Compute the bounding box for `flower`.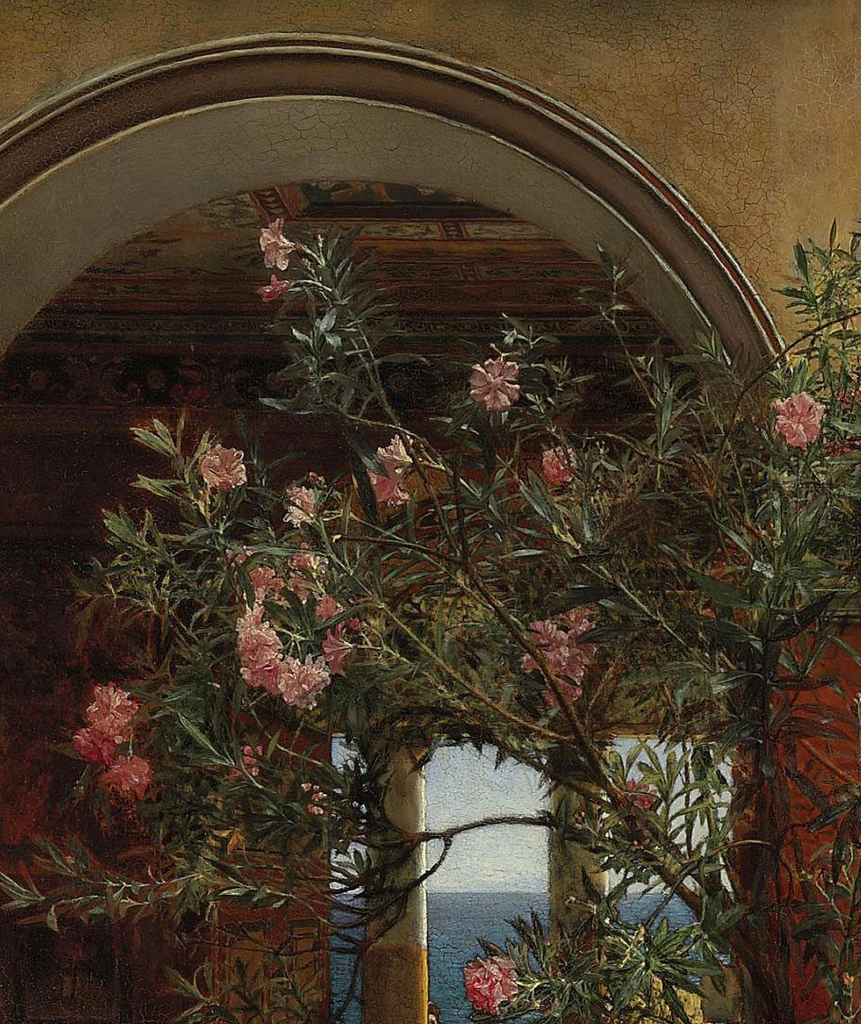
(x1=623, y1=778, x2=660, y2=809).
